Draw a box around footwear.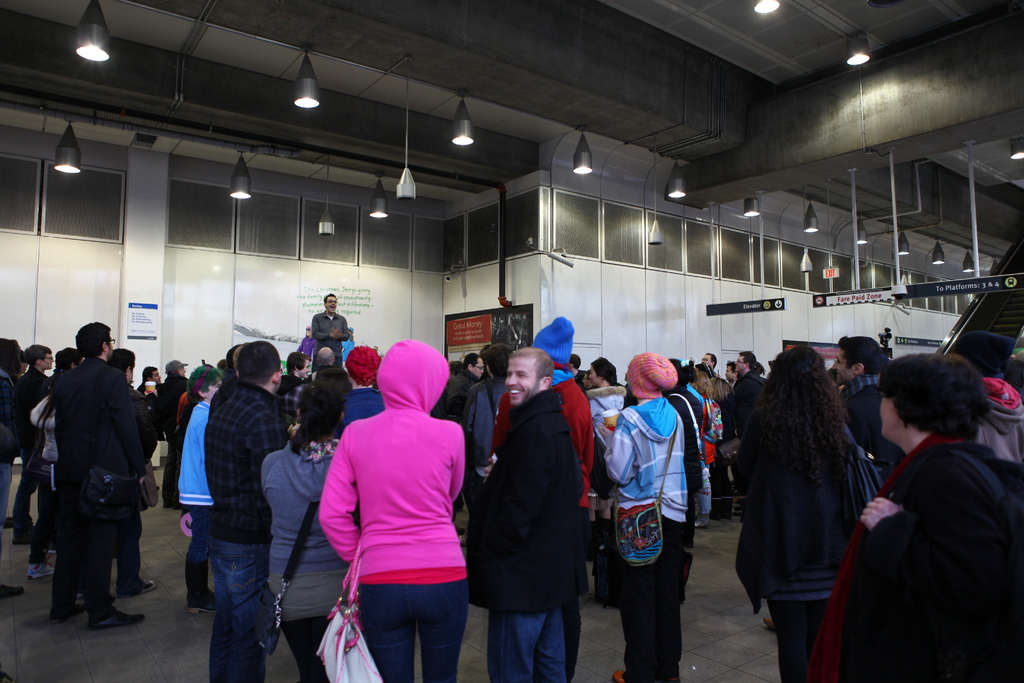
box=[125, 577, 157, 597].
